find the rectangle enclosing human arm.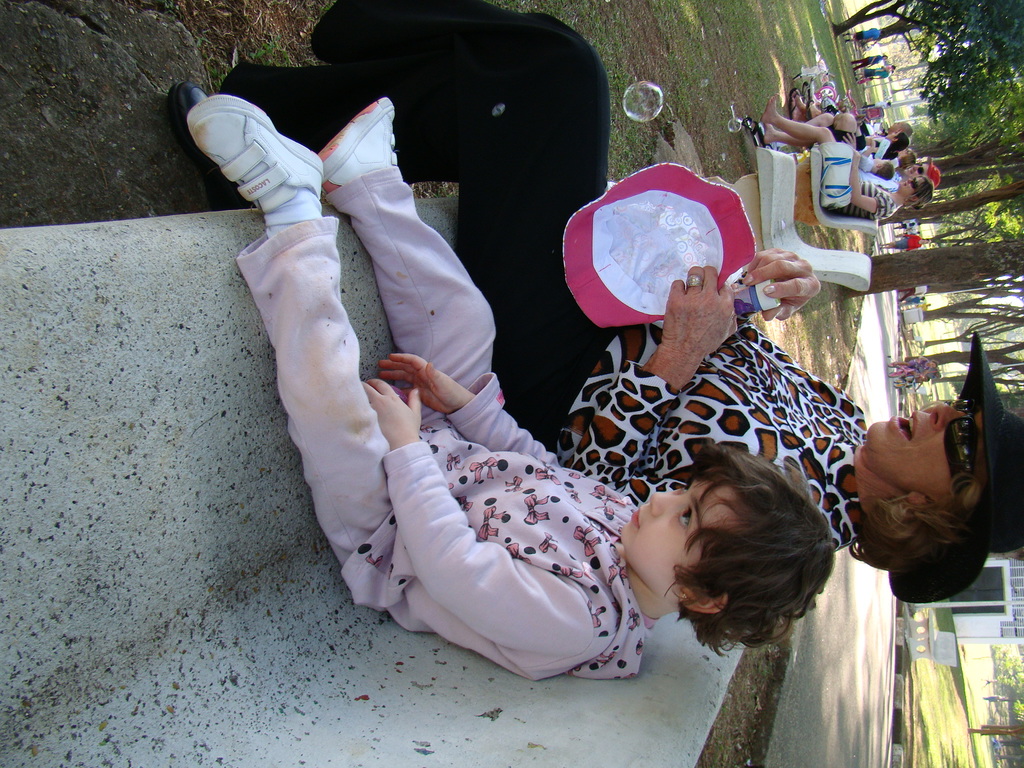
726, 242, 827, 331.
